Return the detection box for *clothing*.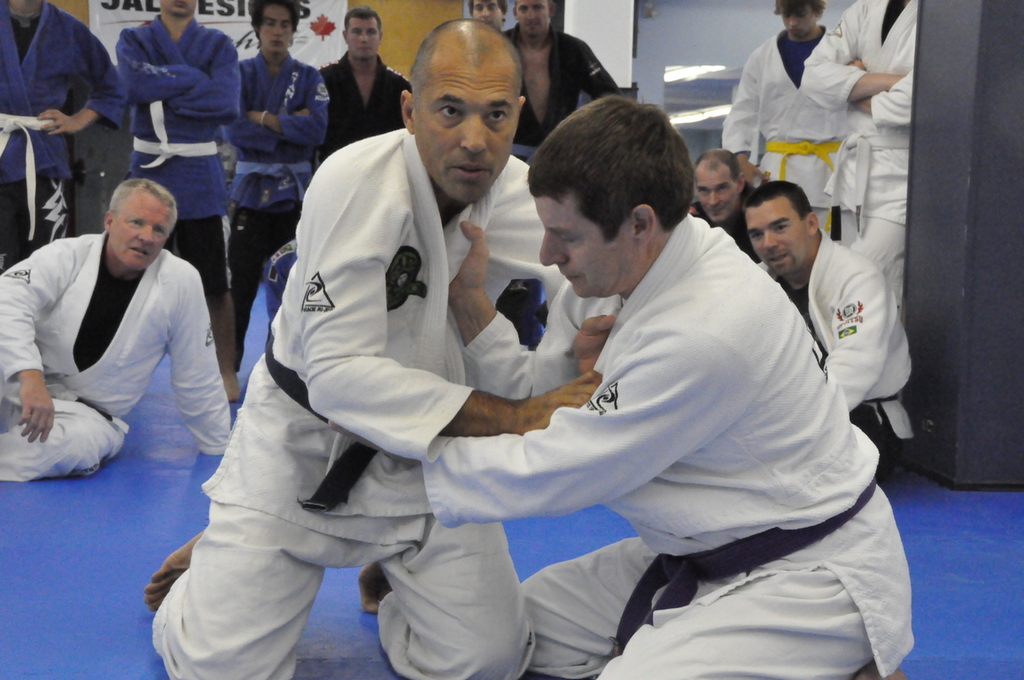
crop(760, 226, 917, 485).
